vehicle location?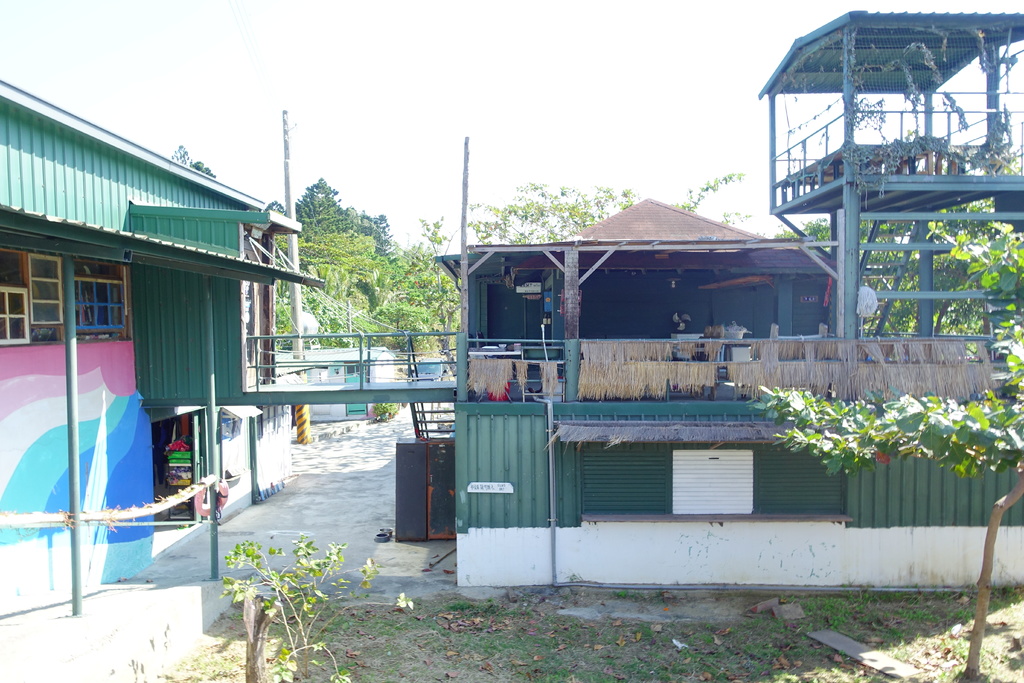
select_region(410, 359, 450, 382)
